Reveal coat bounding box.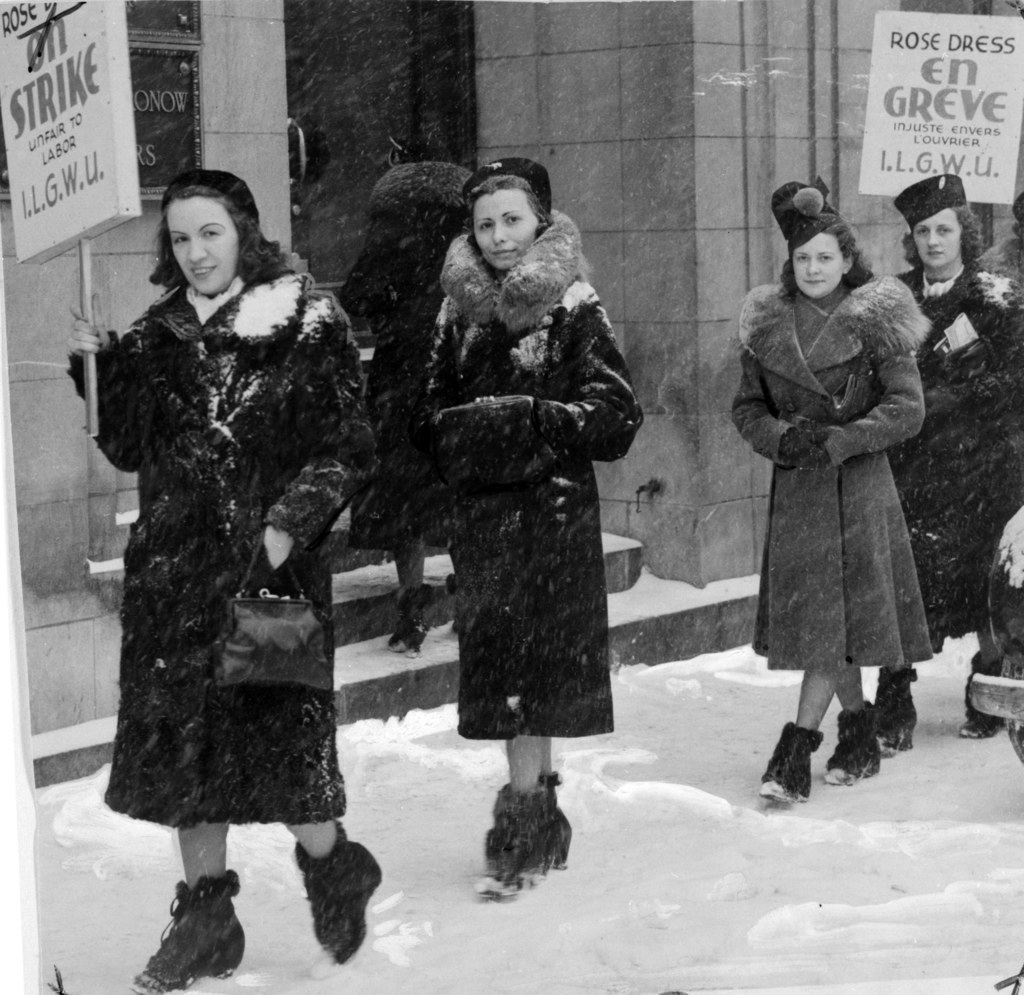
Revealed: [100, 195, 378, 830].
